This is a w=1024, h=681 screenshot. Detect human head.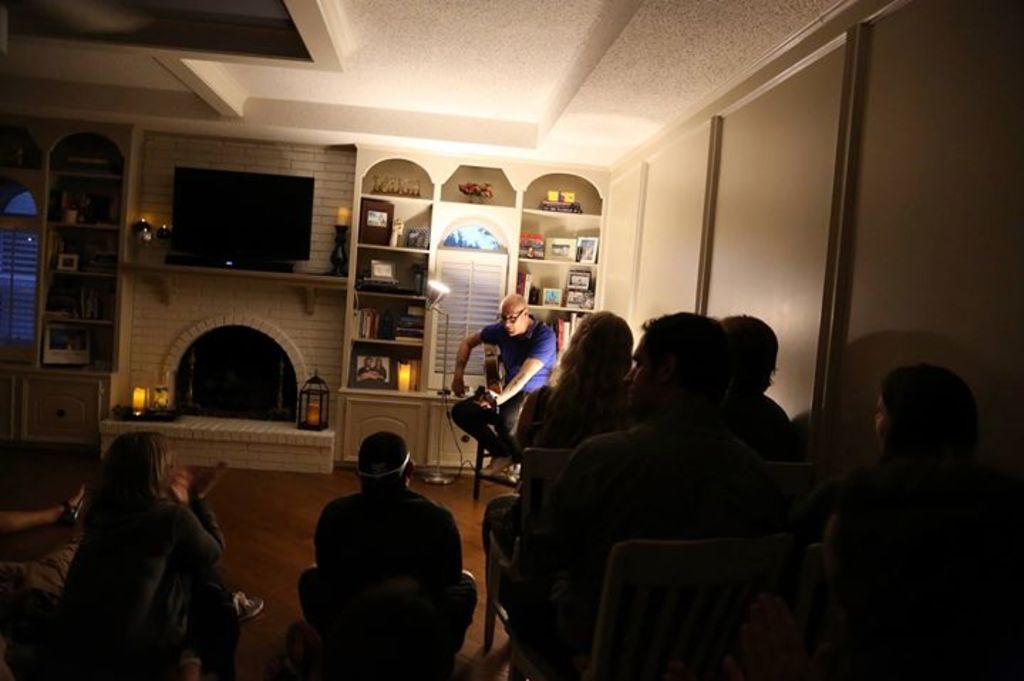
[left=559, top=313, right=624, bottom=387].
